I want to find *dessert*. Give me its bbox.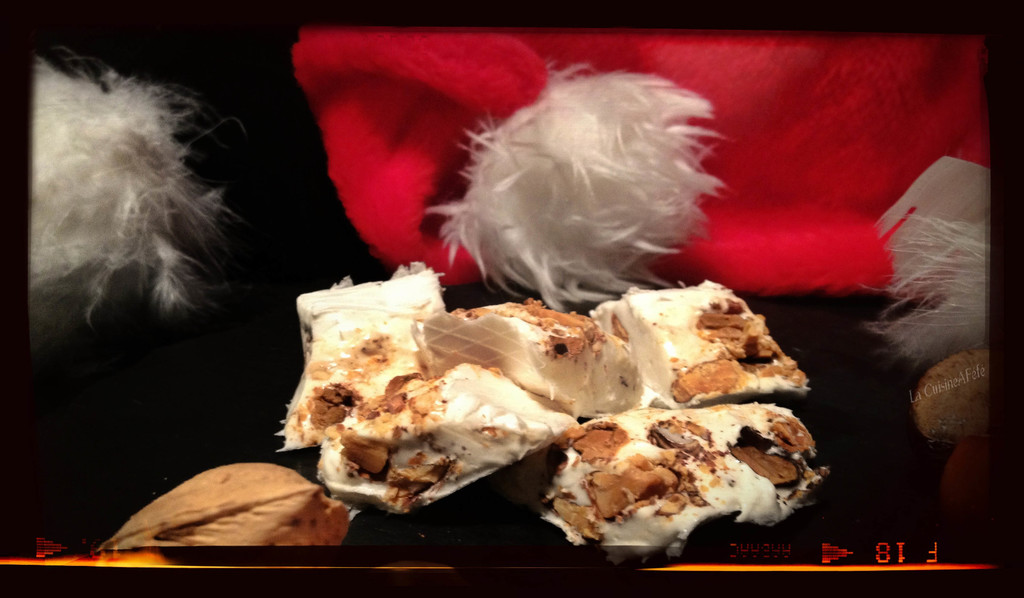
[278, 266, 830, 547].
